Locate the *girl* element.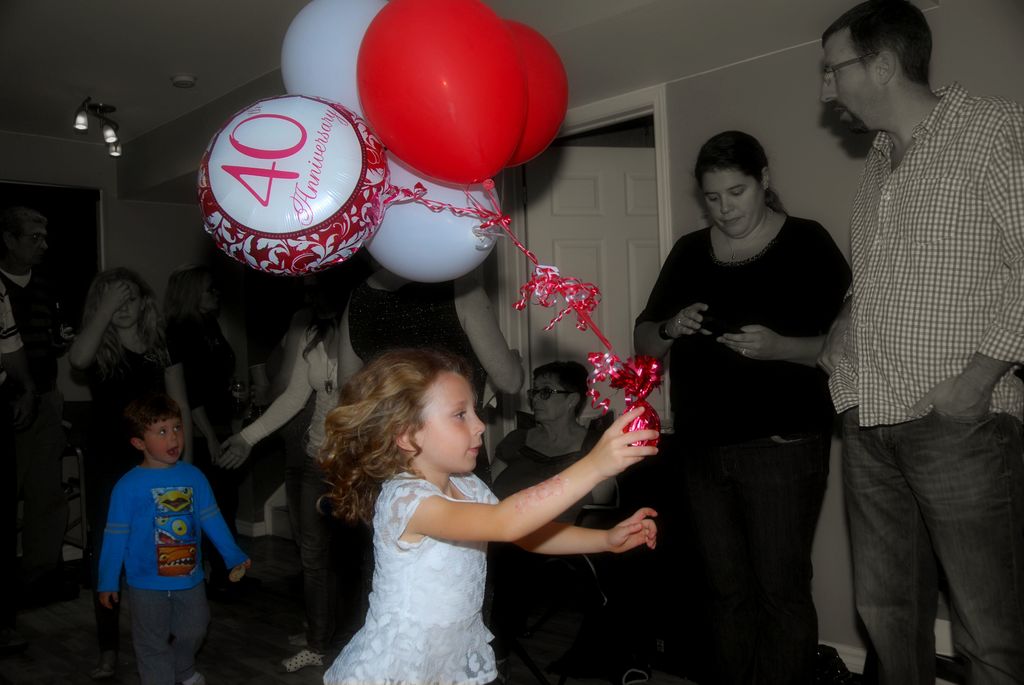
Element bbox: (307,347,660,684).
